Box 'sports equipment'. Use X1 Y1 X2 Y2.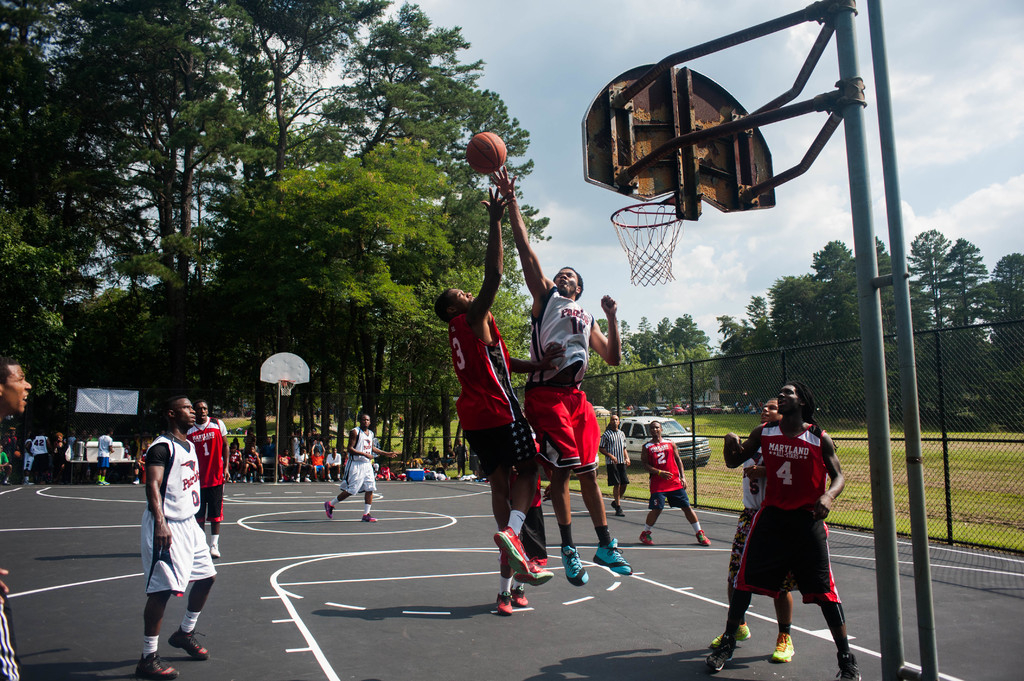
833 650 860 680.
